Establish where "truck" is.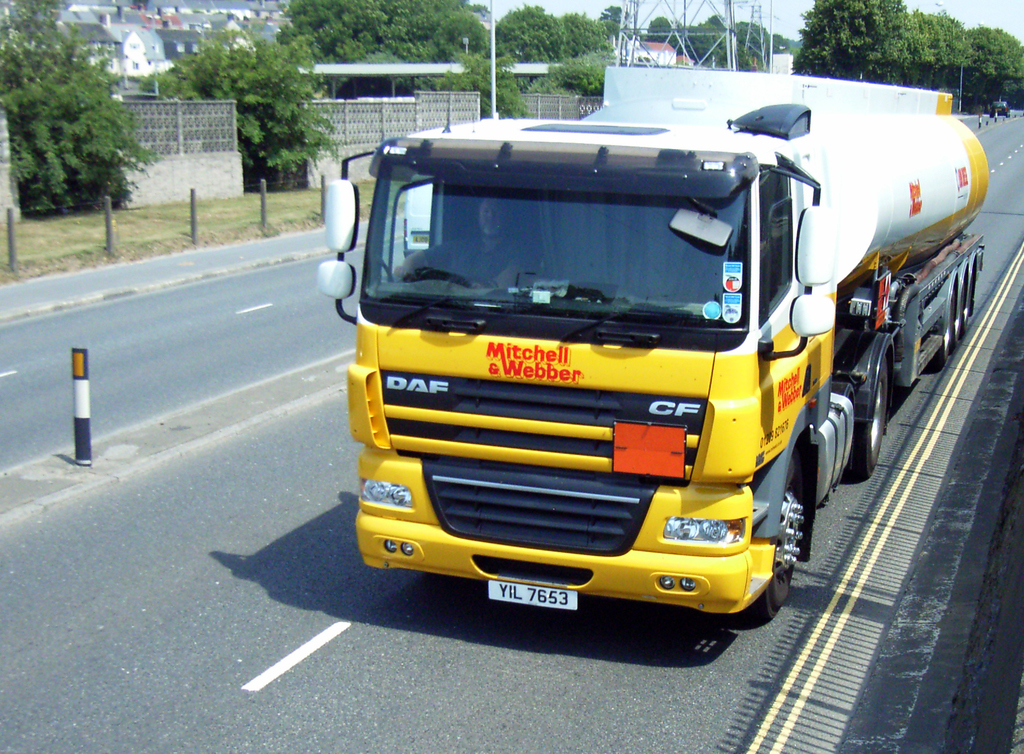
Established at 342:84:931:623.
